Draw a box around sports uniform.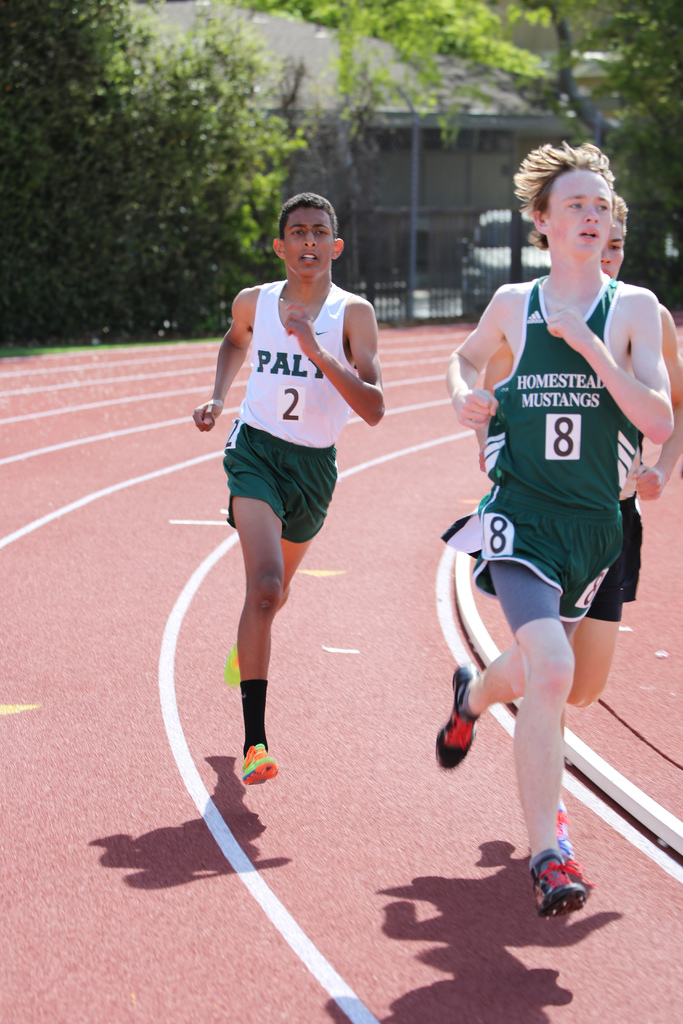
region(221, 278, 349, 533).
